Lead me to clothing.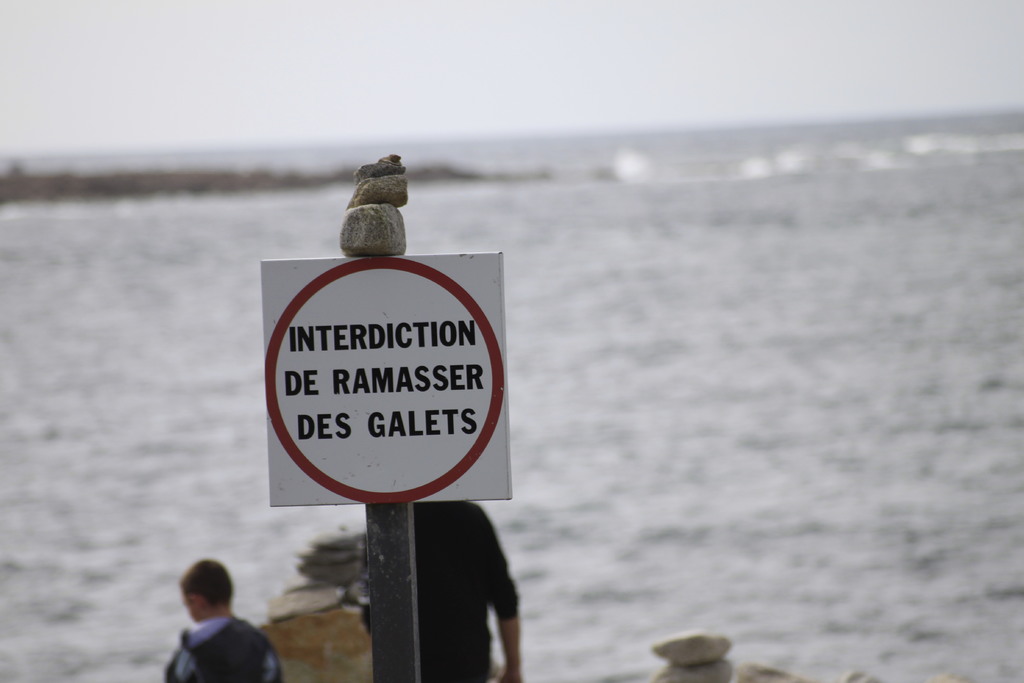
Lead to left=159, top=590, right=268, bottom=680.
